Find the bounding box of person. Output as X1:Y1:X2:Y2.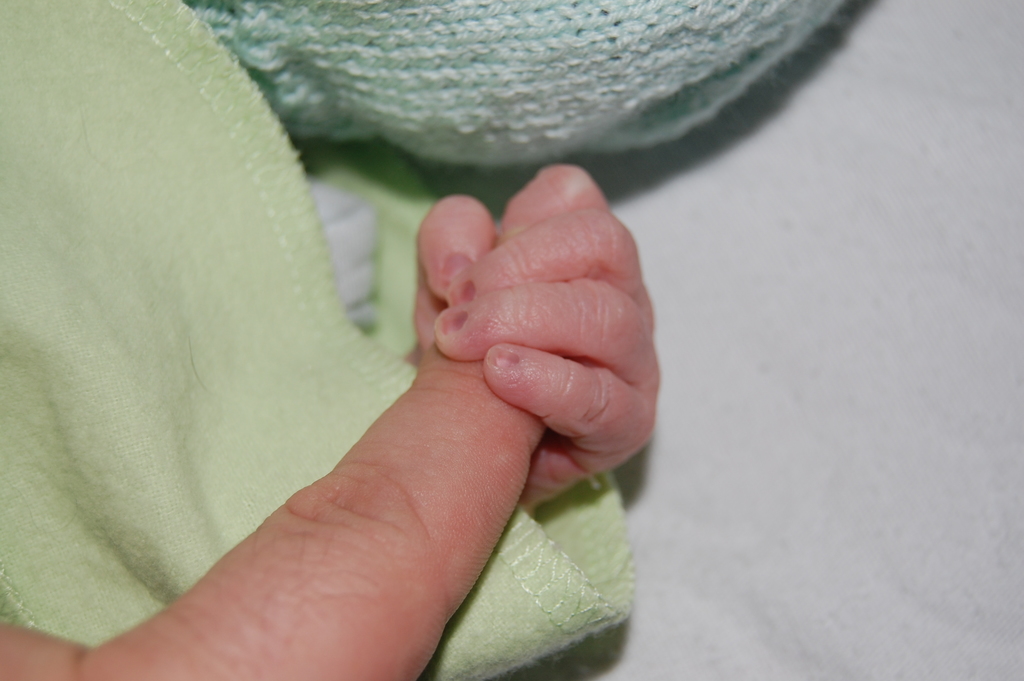
404:165:662:520.
